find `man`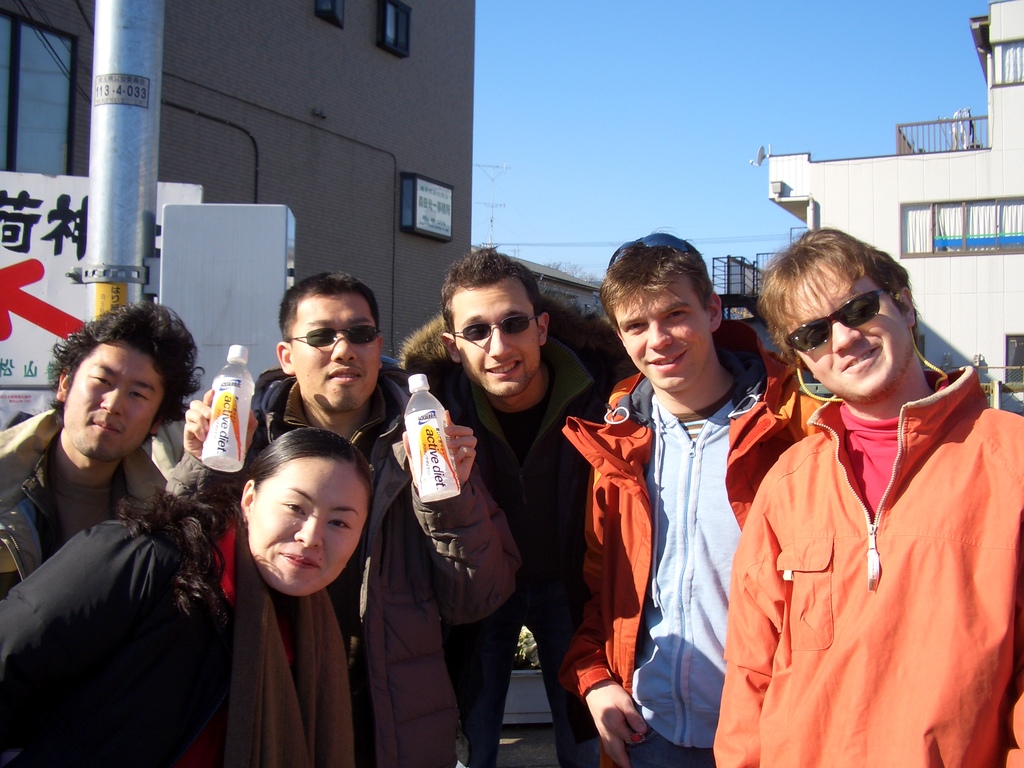
166, 275, 514, 767
